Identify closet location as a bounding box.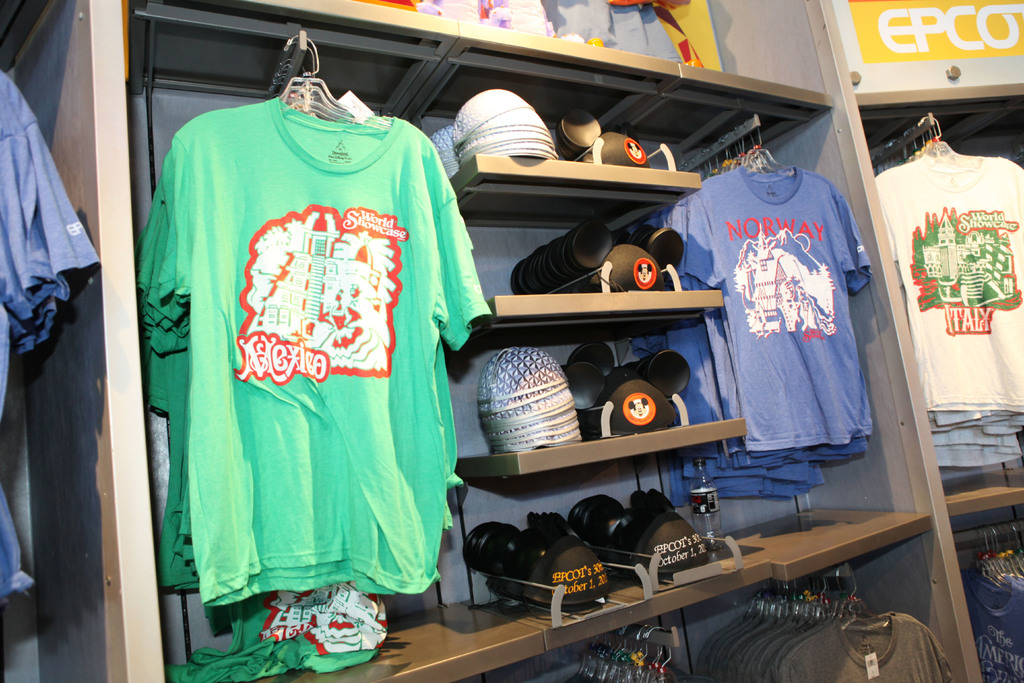
box=[568, 621, 690, 682].
